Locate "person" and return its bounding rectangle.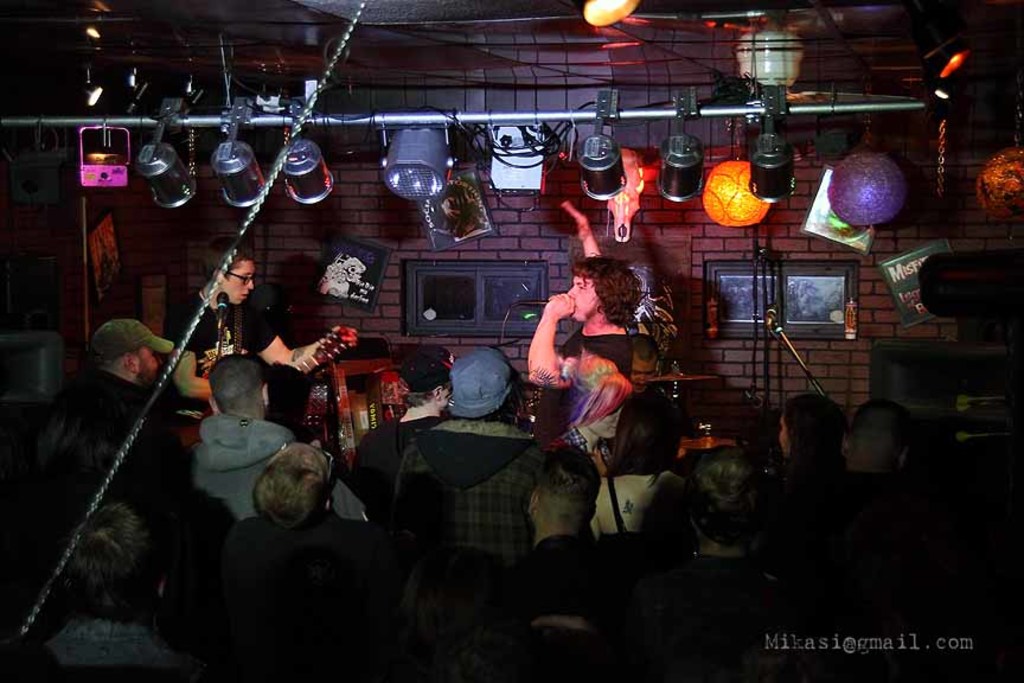
bbox=[187, 355, 364, 523].
